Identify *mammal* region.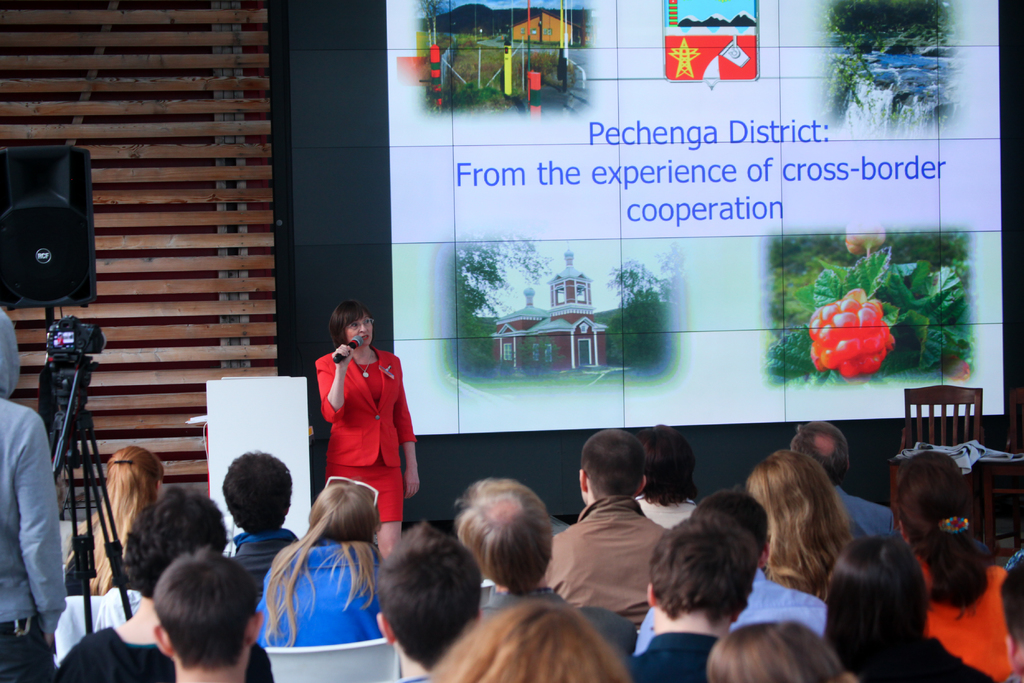
Region: locate(367, 527, 483, 682).
